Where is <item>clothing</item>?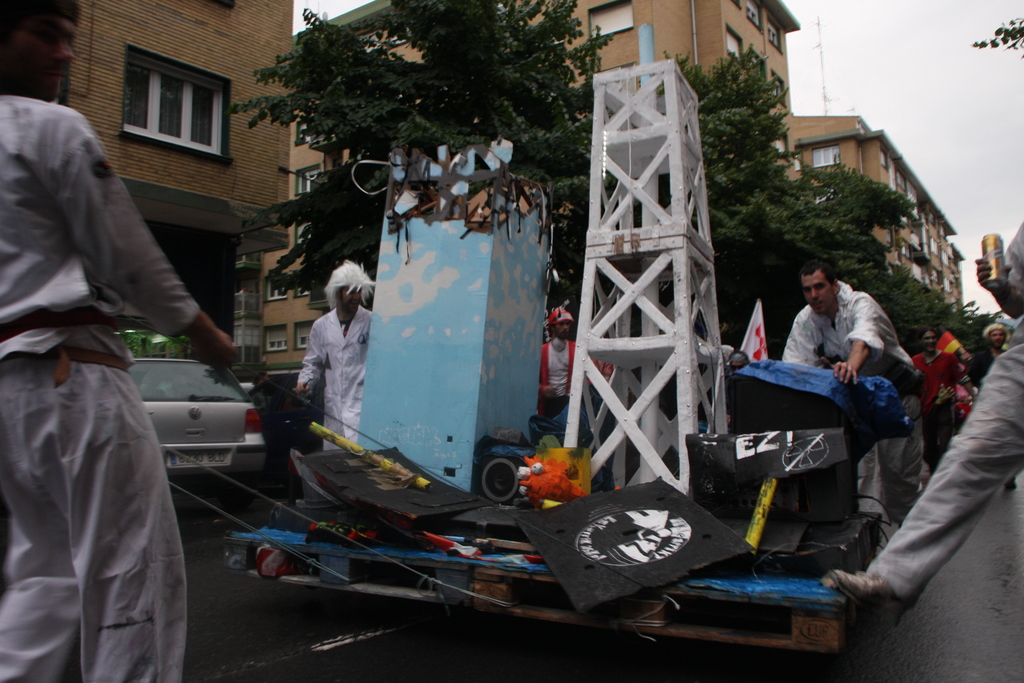
locate(968, 345, 1007, 389).
